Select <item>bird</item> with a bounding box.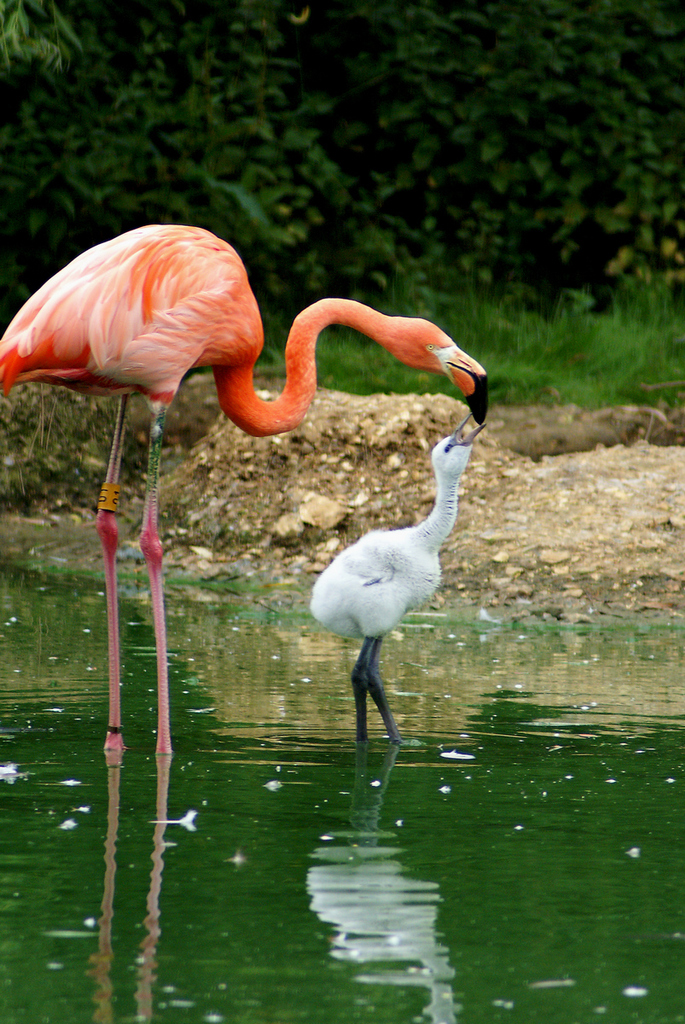
(left=0, top=220, right=490, bottom=760).
